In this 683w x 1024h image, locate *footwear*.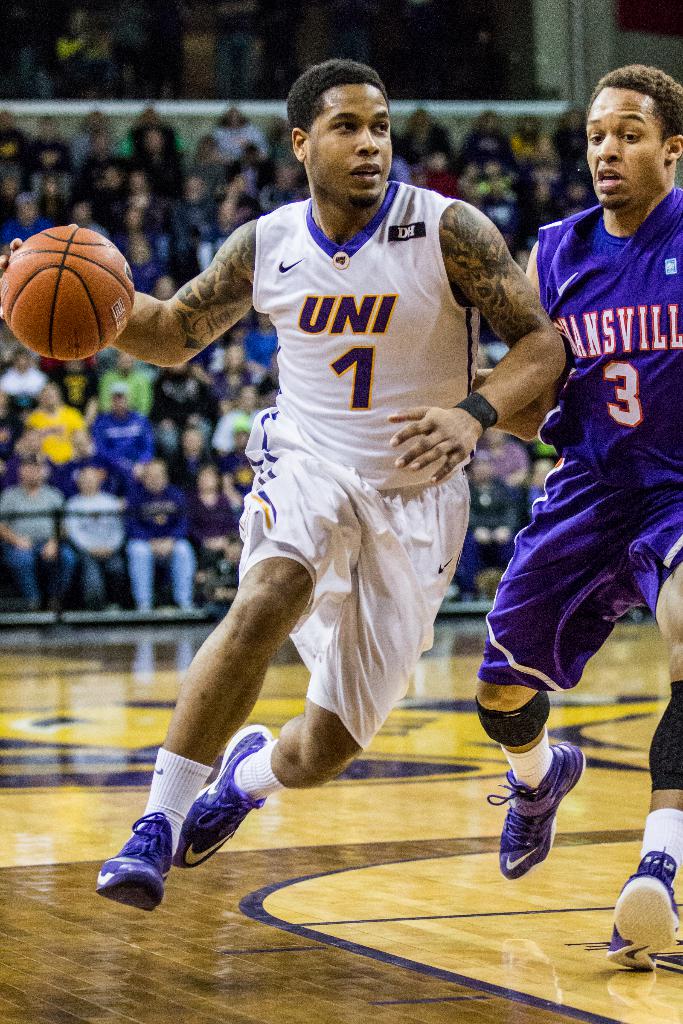
Bounding box: (left=489, top=742, right=587, bottom=877).
